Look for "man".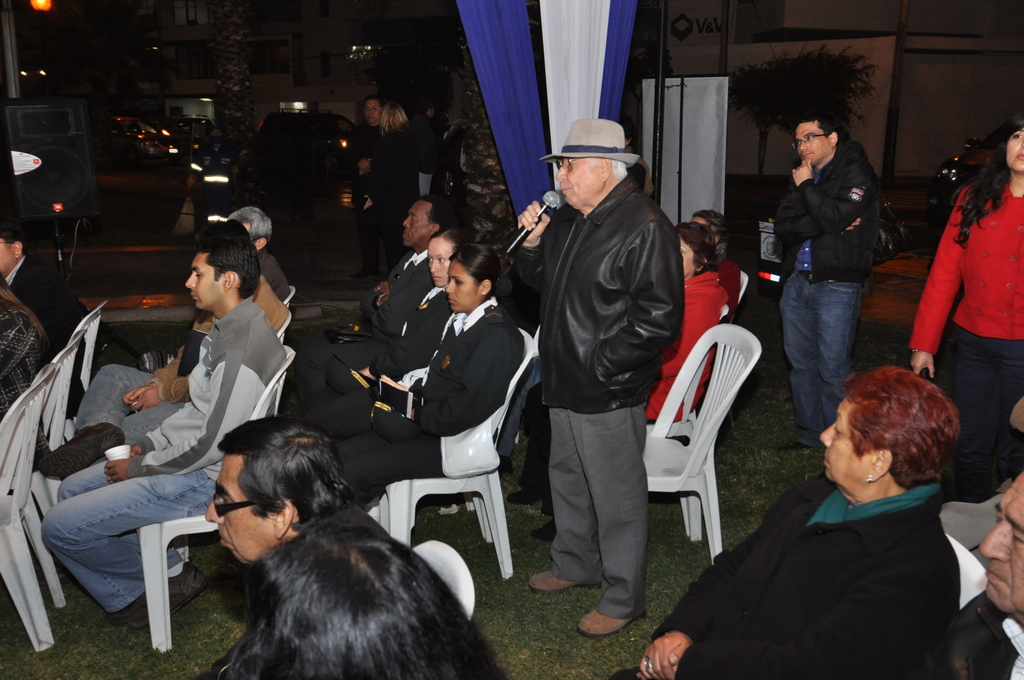
Found: (0, 223, 87, 365).
